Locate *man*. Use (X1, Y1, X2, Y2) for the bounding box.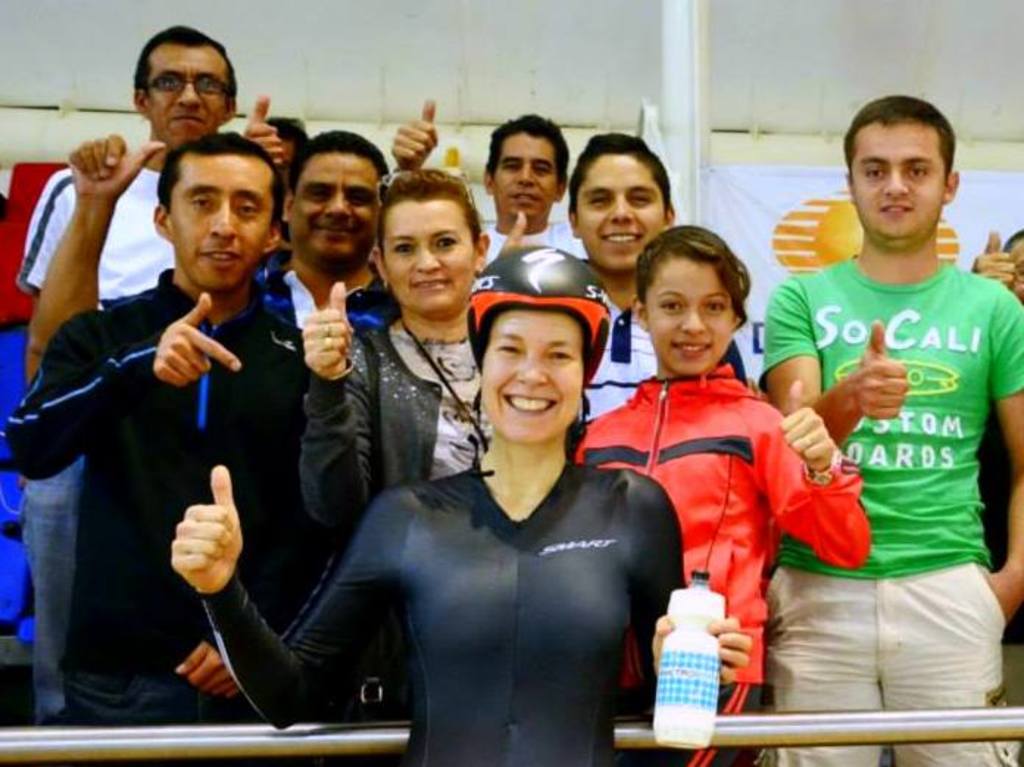
(759, 88, 1023, 766).
